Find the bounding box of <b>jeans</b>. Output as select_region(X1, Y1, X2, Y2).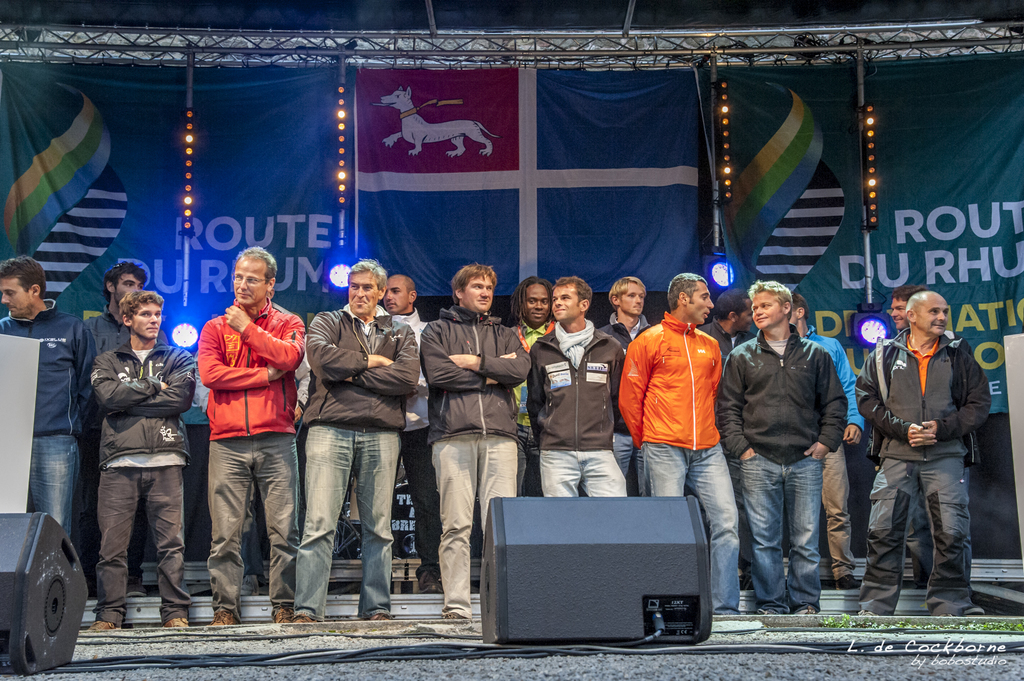
select_region(645, 440, 739, 613).
